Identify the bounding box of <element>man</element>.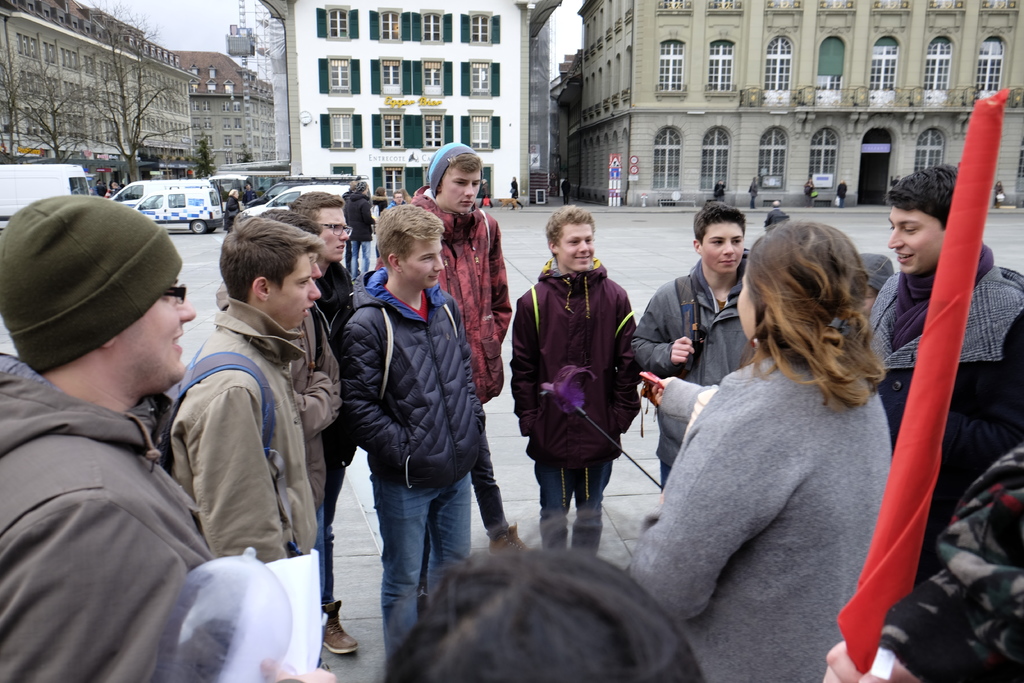
(x1=257, y1=177, x2=367, y2=659).
